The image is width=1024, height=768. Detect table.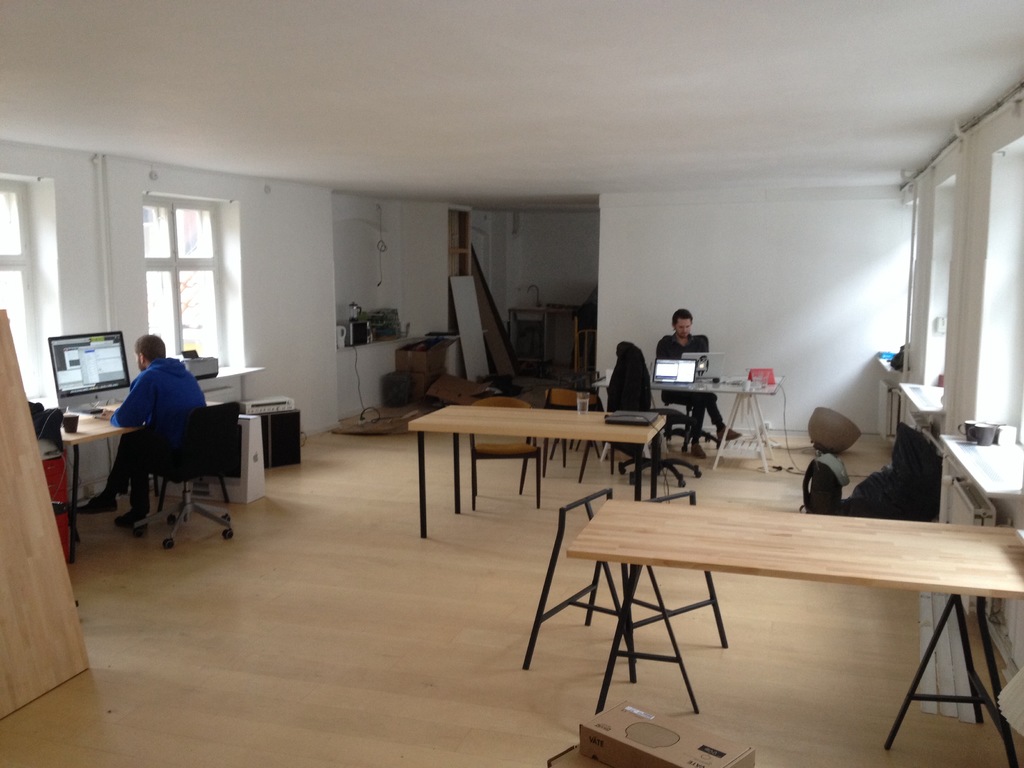
Detection: locate(407, 404, 668, 541).
